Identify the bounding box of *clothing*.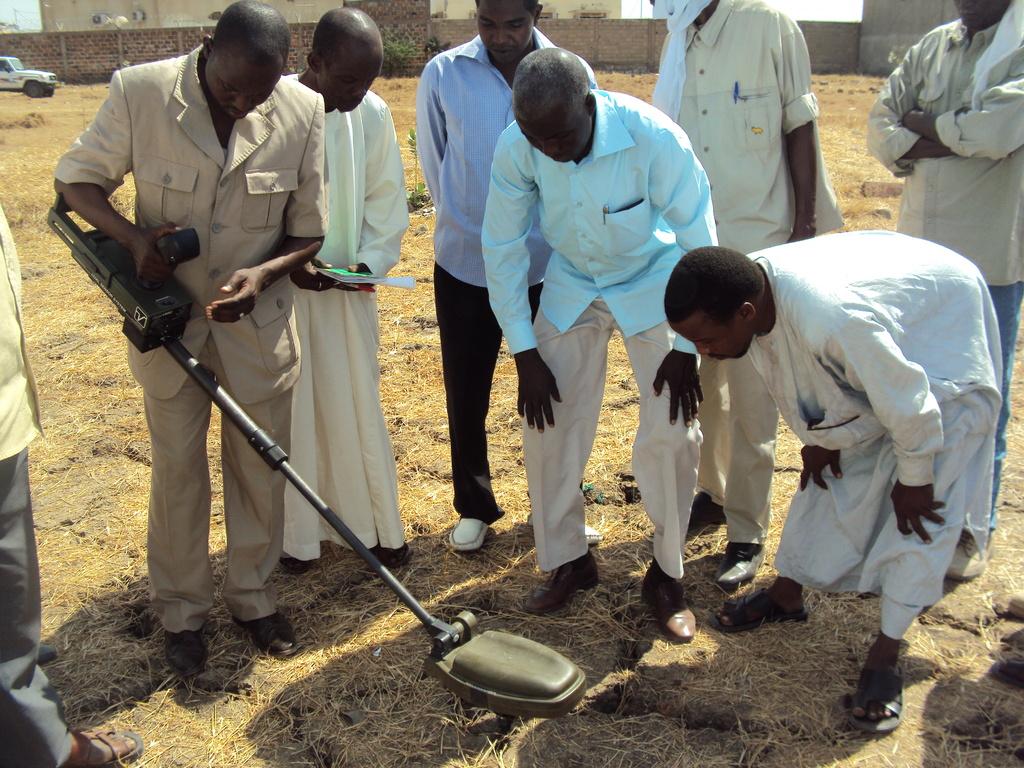
<region>659, 0, 844, 548</region>.
